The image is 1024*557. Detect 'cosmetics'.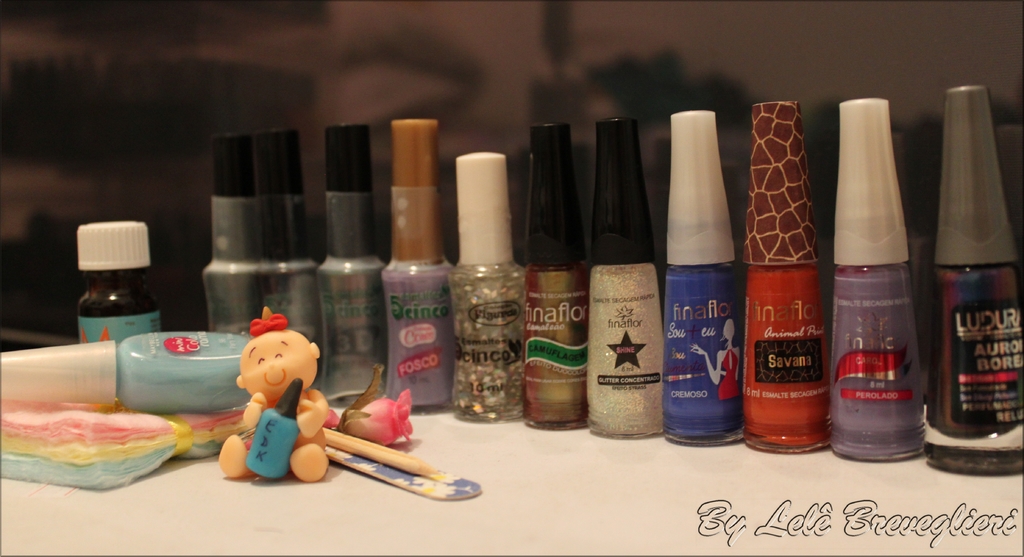
Detection: box(919, 85, 1023, 476).
